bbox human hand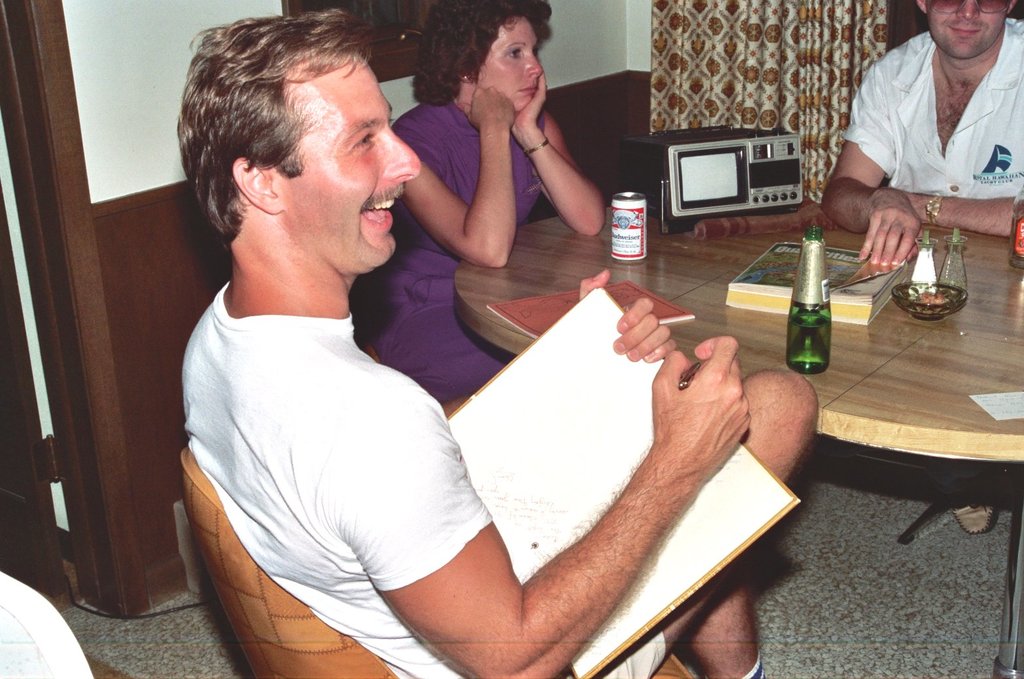
l=651, t=327, r=784, b=485
